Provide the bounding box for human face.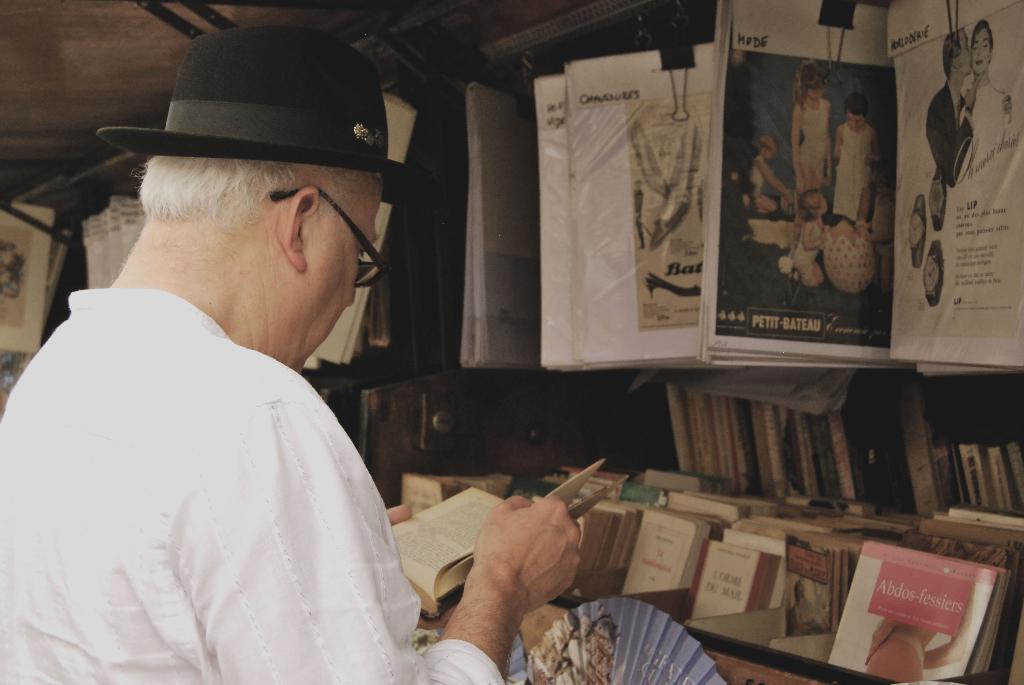
Rect(975, 25, 992, 70).
